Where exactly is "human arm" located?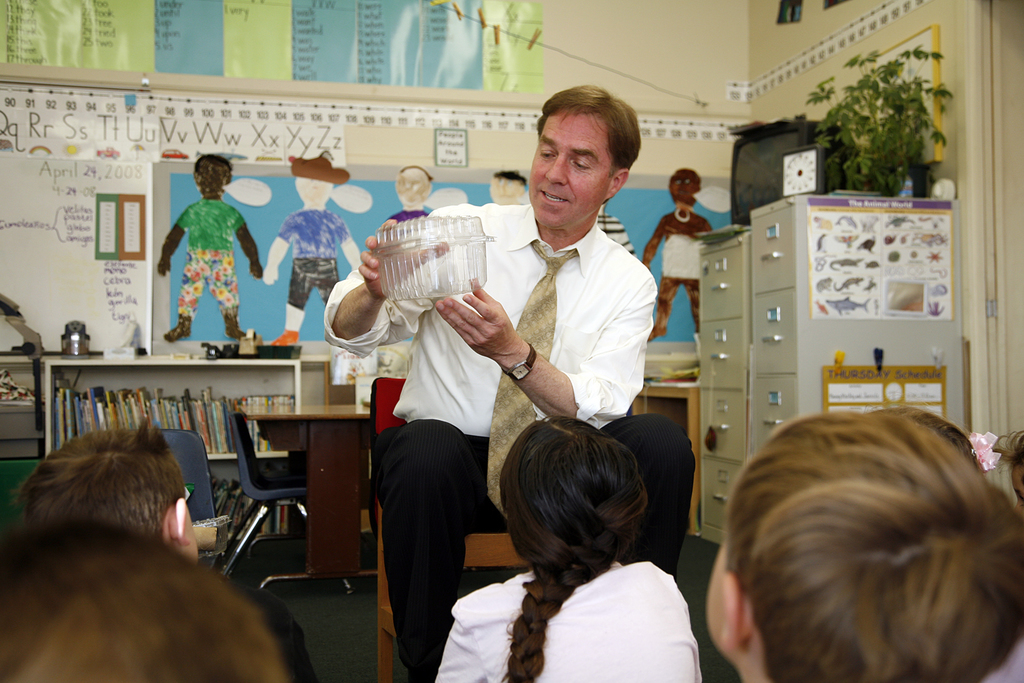
Its bounding box is [154,199,195,278].
